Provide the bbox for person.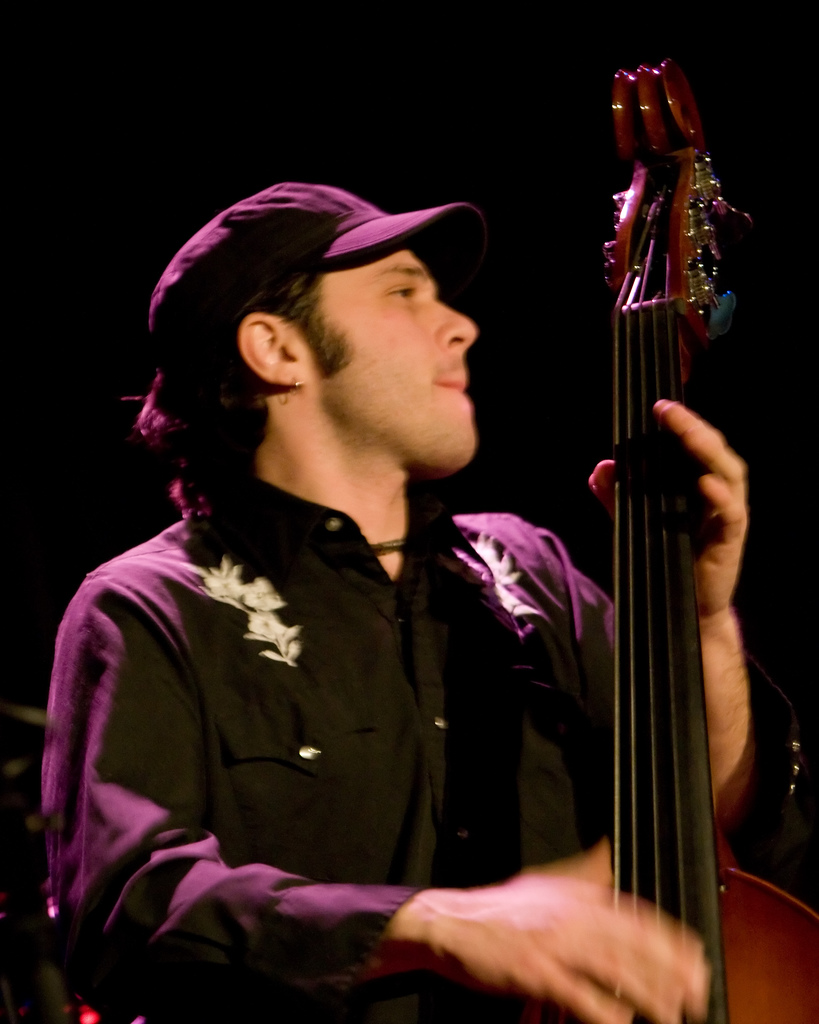
[77, 168, 693, 996].
